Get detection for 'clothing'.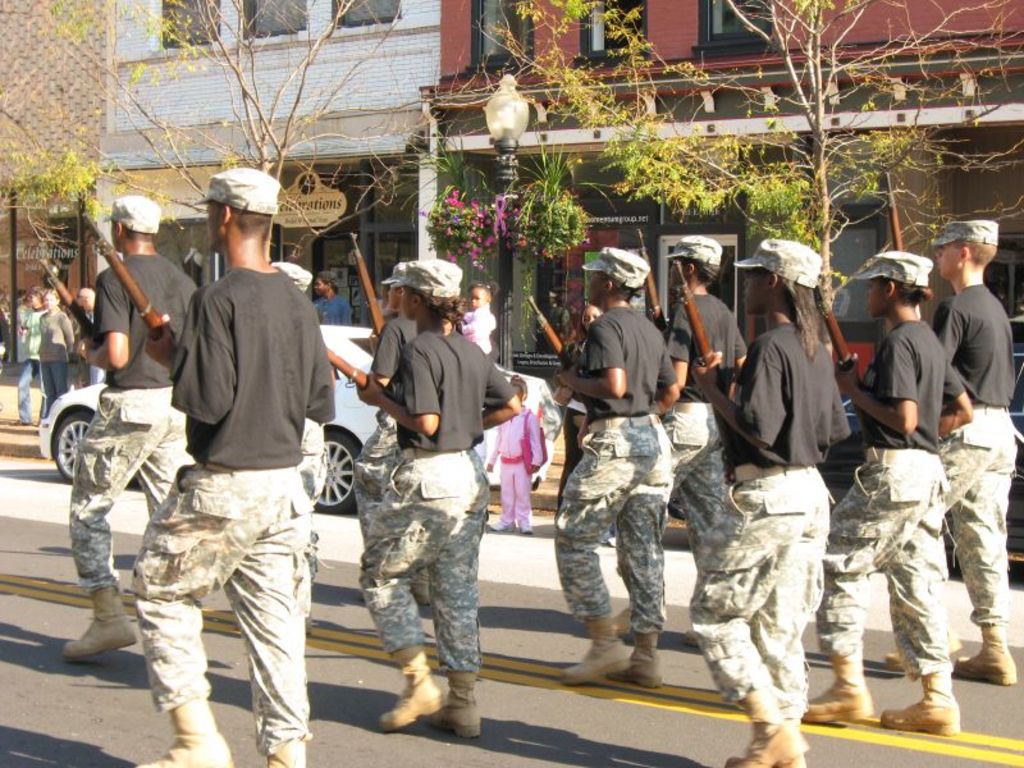
Detection: 27 308 49 384.
